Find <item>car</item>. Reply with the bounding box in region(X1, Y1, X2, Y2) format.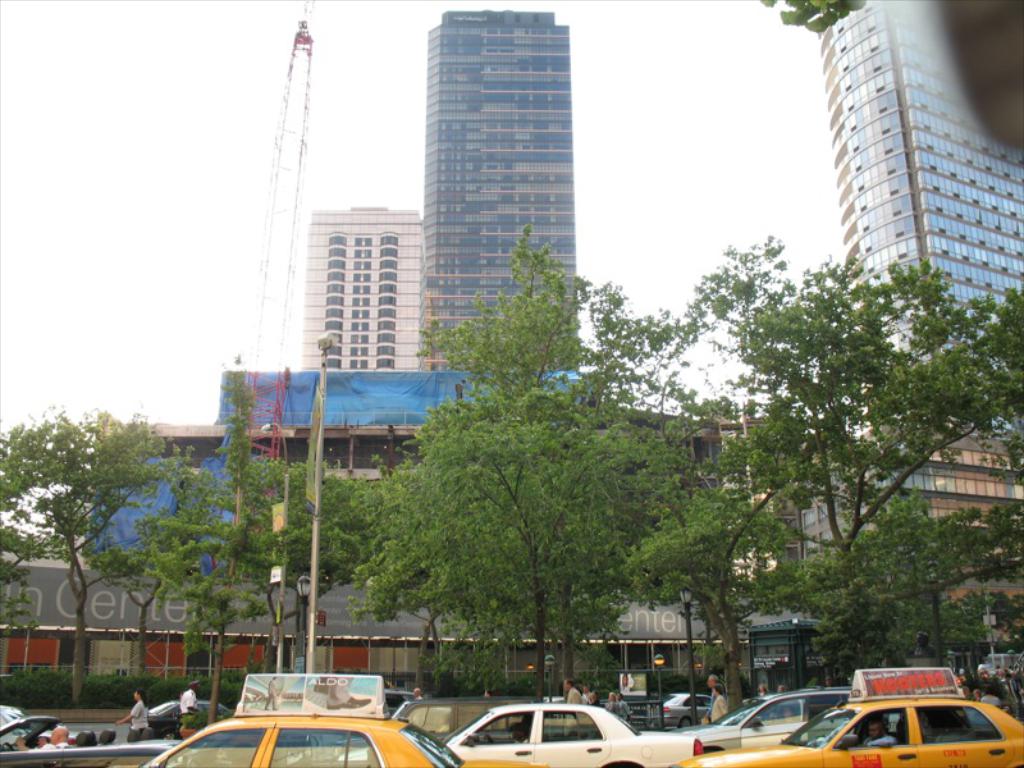
region(120, 712, 549, 767).
